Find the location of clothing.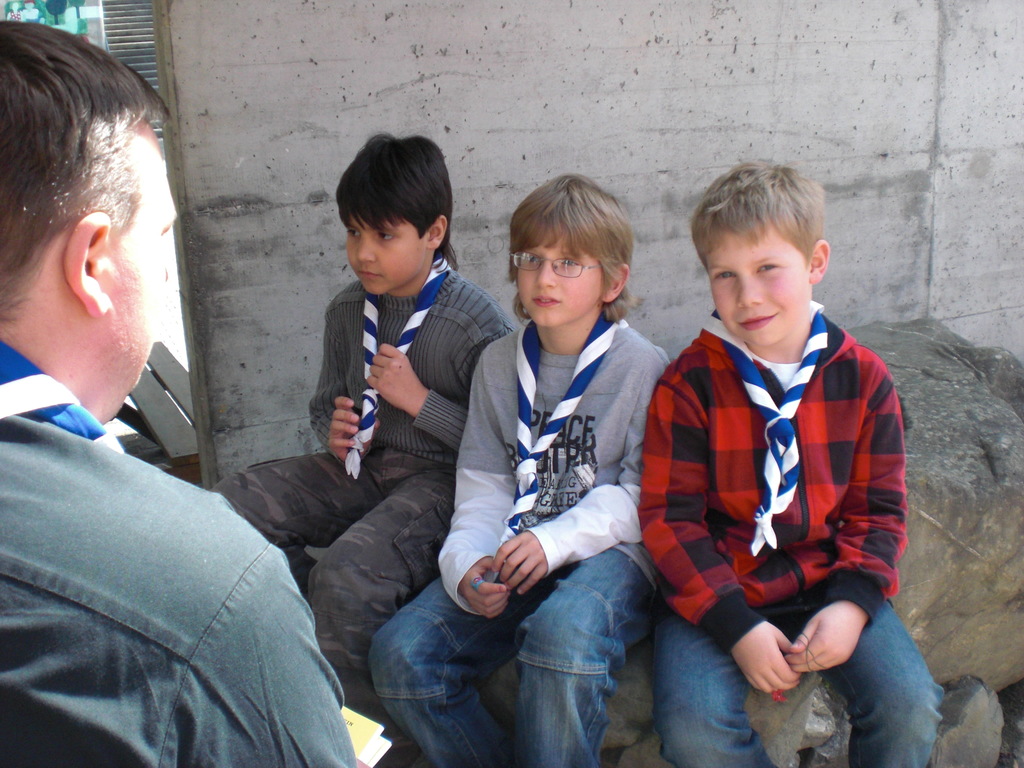
Location: [left=366, top=305, right=675, bottom=767].
